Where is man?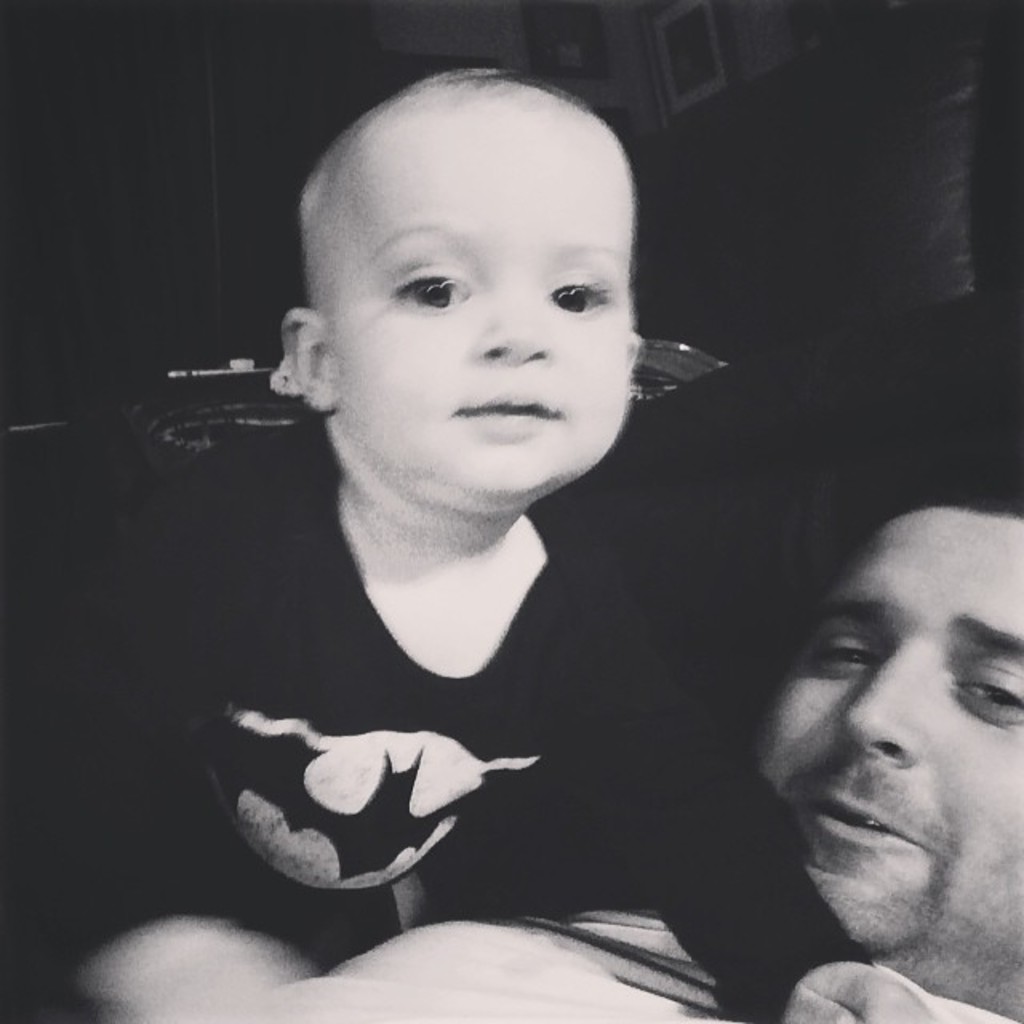
{"left": 317, "top": 461, "right": 1022, "bottom": 1022}.
